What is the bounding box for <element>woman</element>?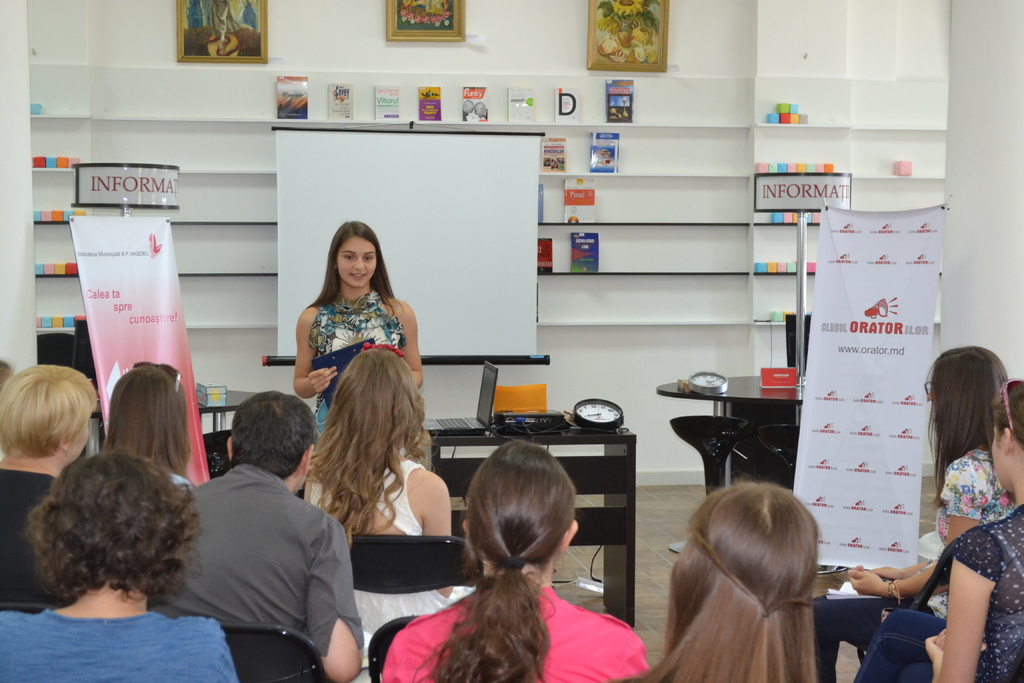
locate(278, 229, 421, 419).
